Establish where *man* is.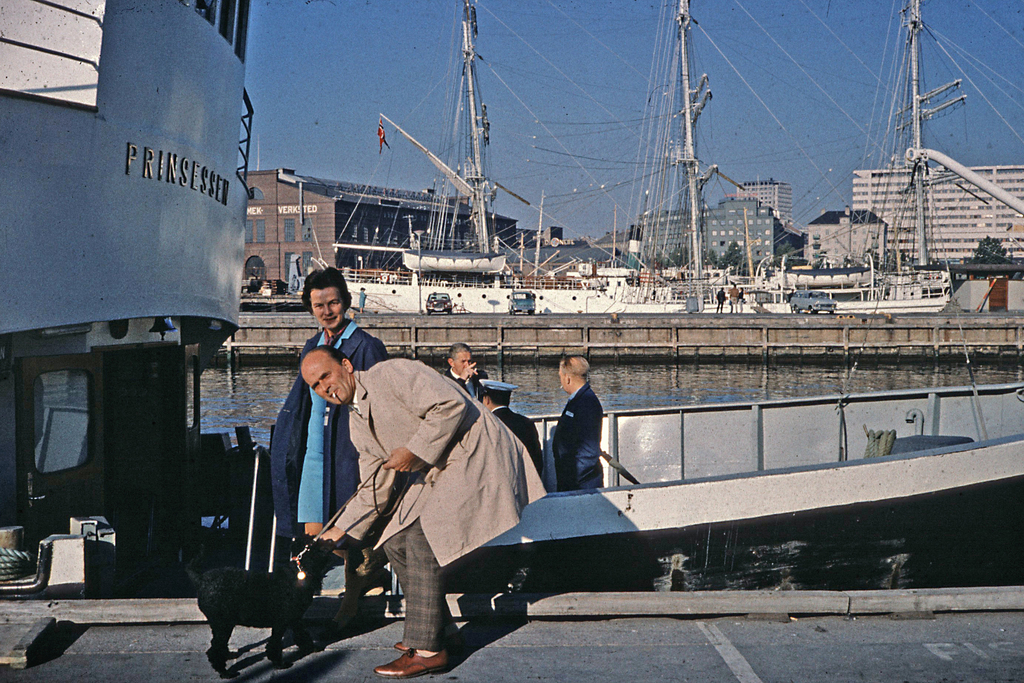
Established at 484 386 541 482.
